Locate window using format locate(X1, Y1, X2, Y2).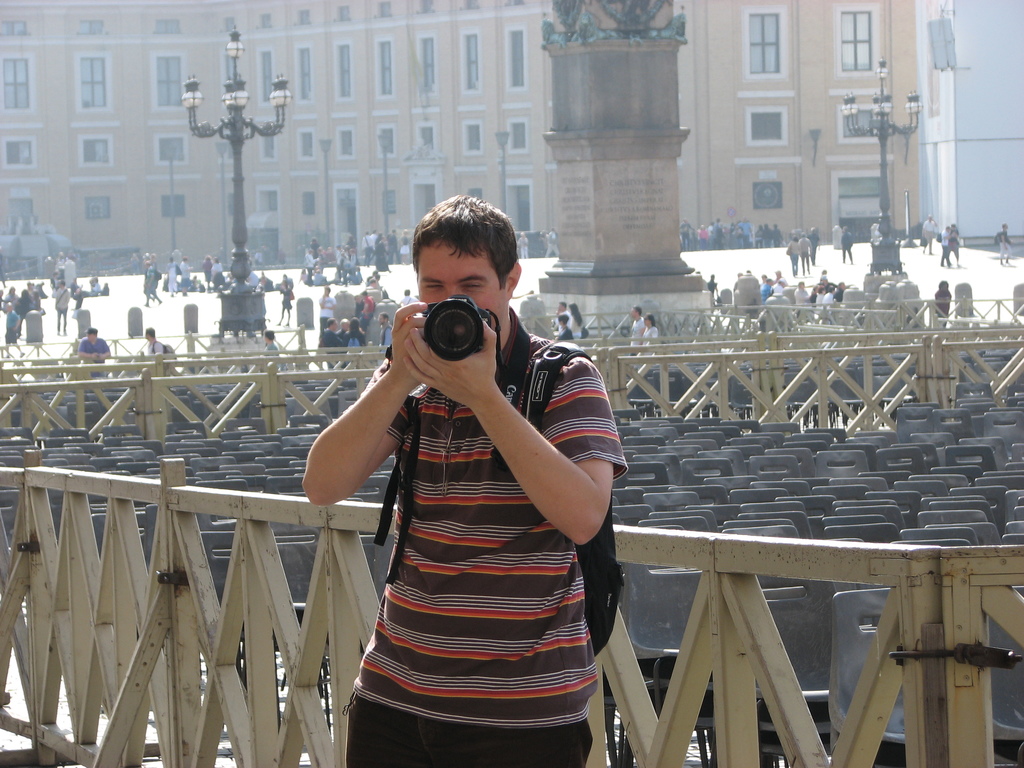
locate(258, 130, 275, 161).
